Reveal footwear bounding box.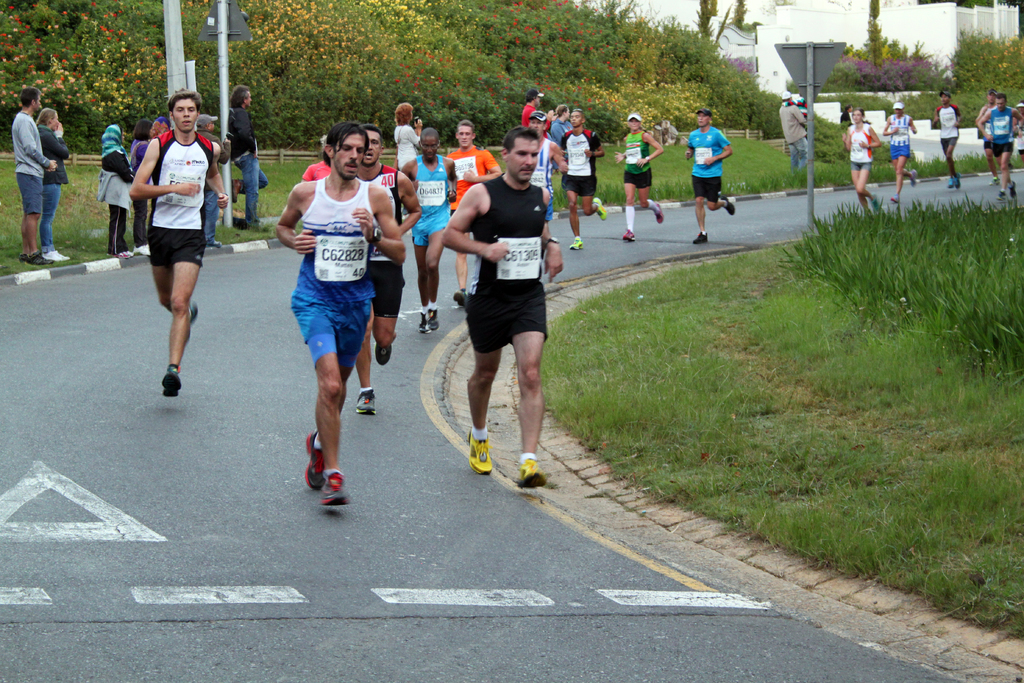
Revealed: l=954, t=172, r=962, b=188.
